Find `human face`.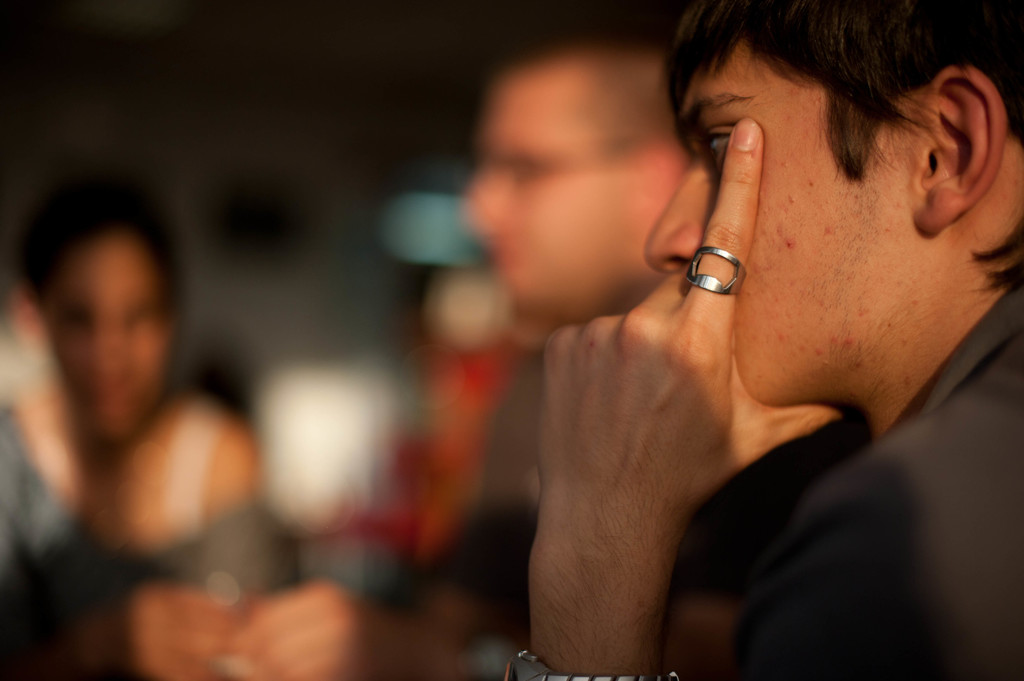
(x1=644, y1=40, x2=921, y2=406).
